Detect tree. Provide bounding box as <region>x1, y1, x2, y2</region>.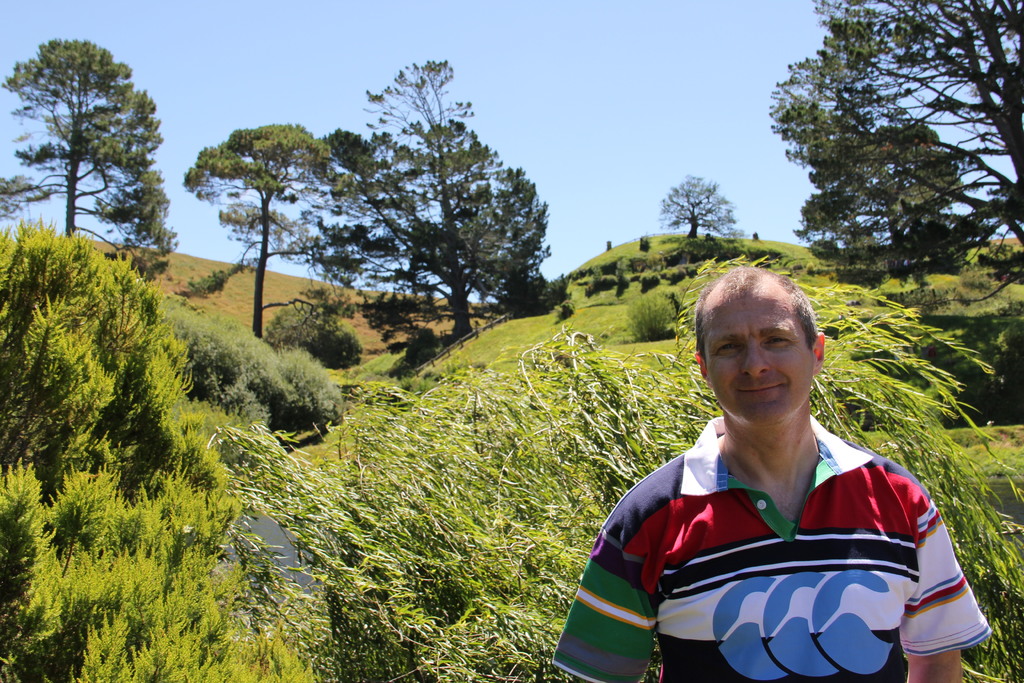
<region>769, 0, 1023, 305</region>.
